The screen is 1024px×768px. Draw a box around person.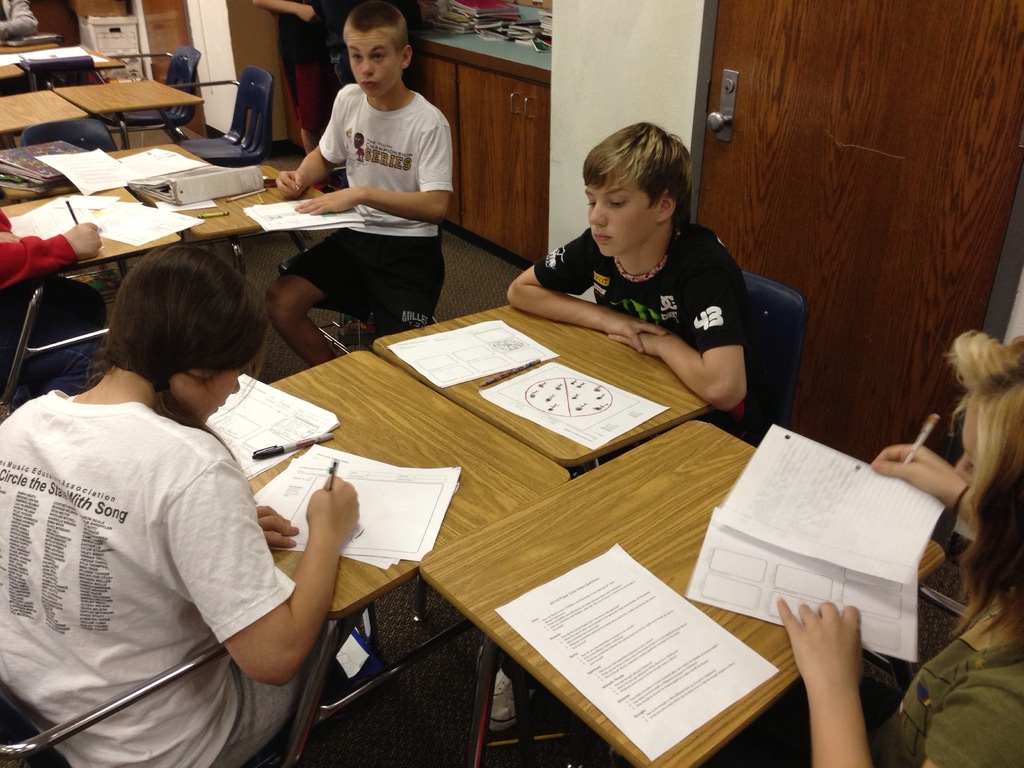
BBox(0, 239, 359, 767).
